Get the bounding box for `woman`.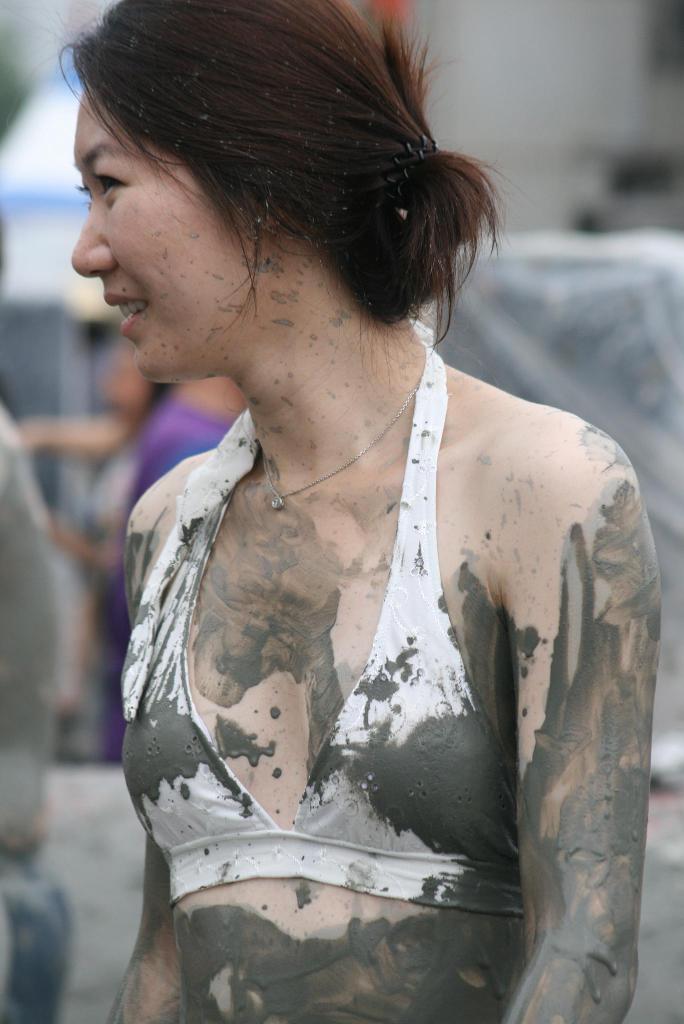
<region>35, 28, 668, 996</region>.
